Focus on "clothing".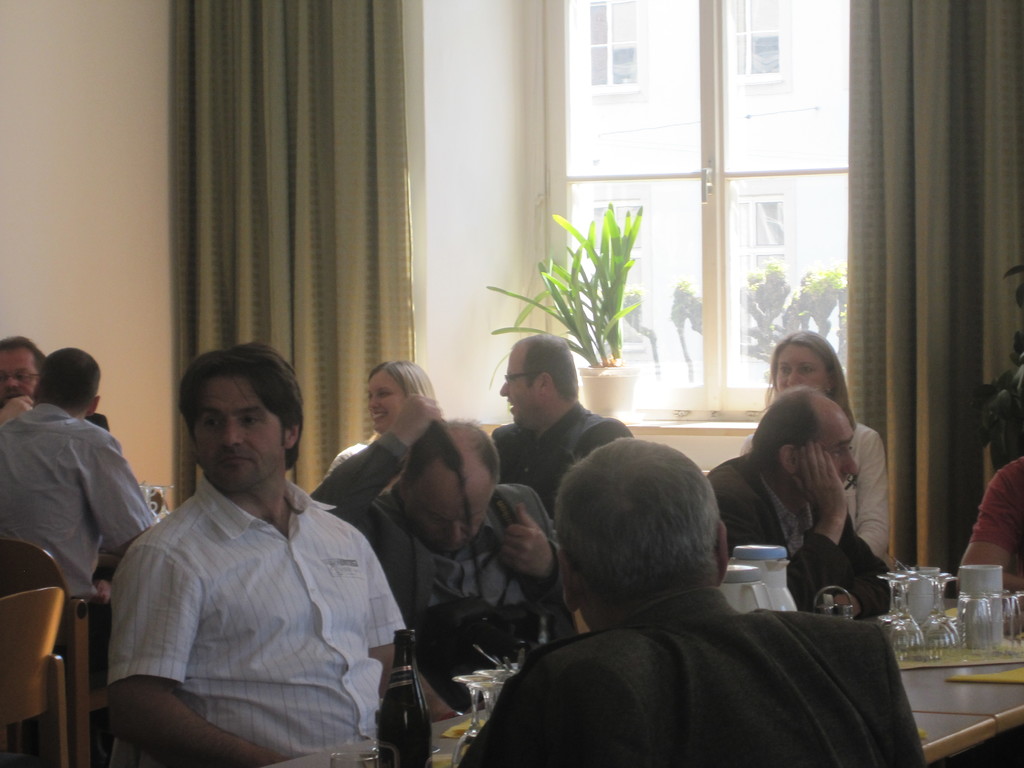
Focused at (453, 577, 932, 767).
